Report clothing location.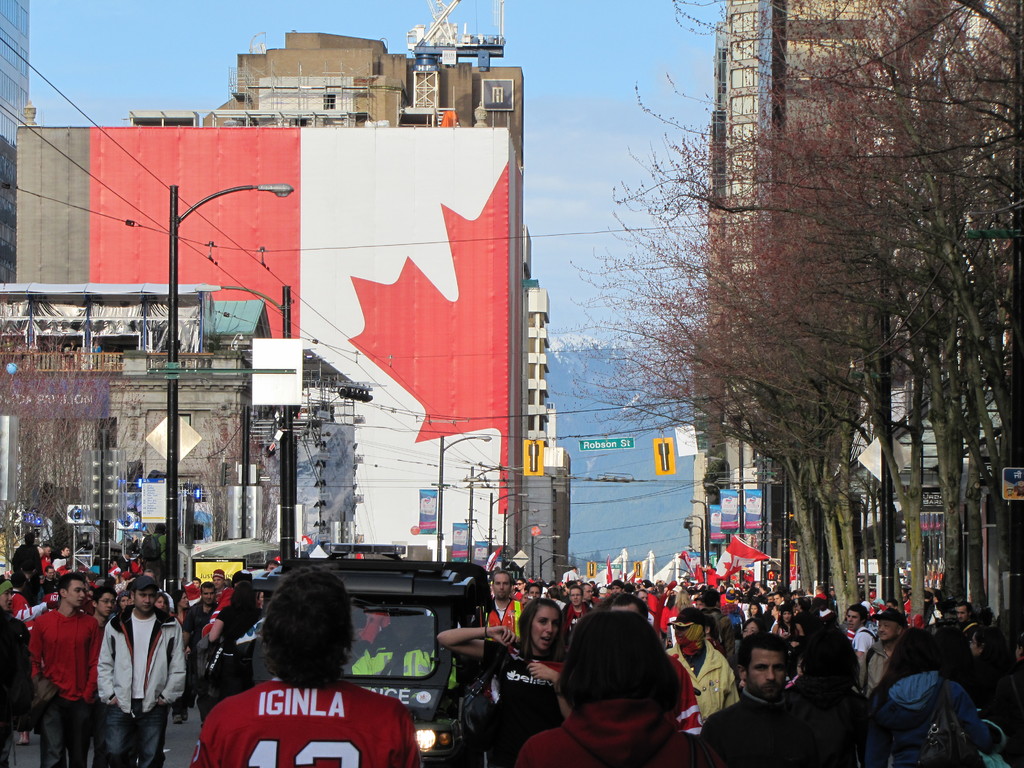
Report: (x1=710, y1=689, x2=824, y2=762).
